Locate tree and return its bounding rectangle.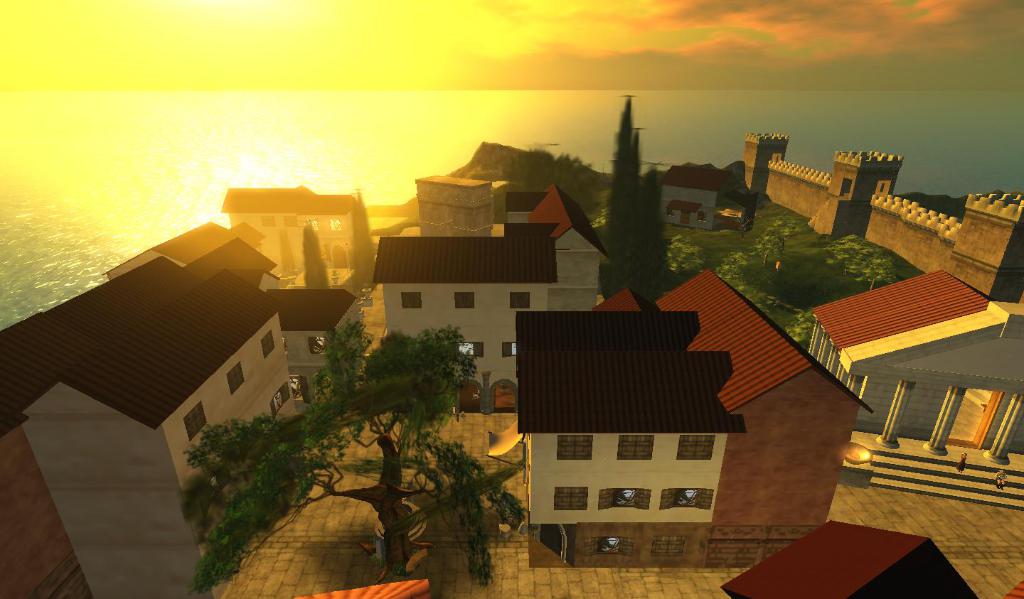
757,223,794,268.
